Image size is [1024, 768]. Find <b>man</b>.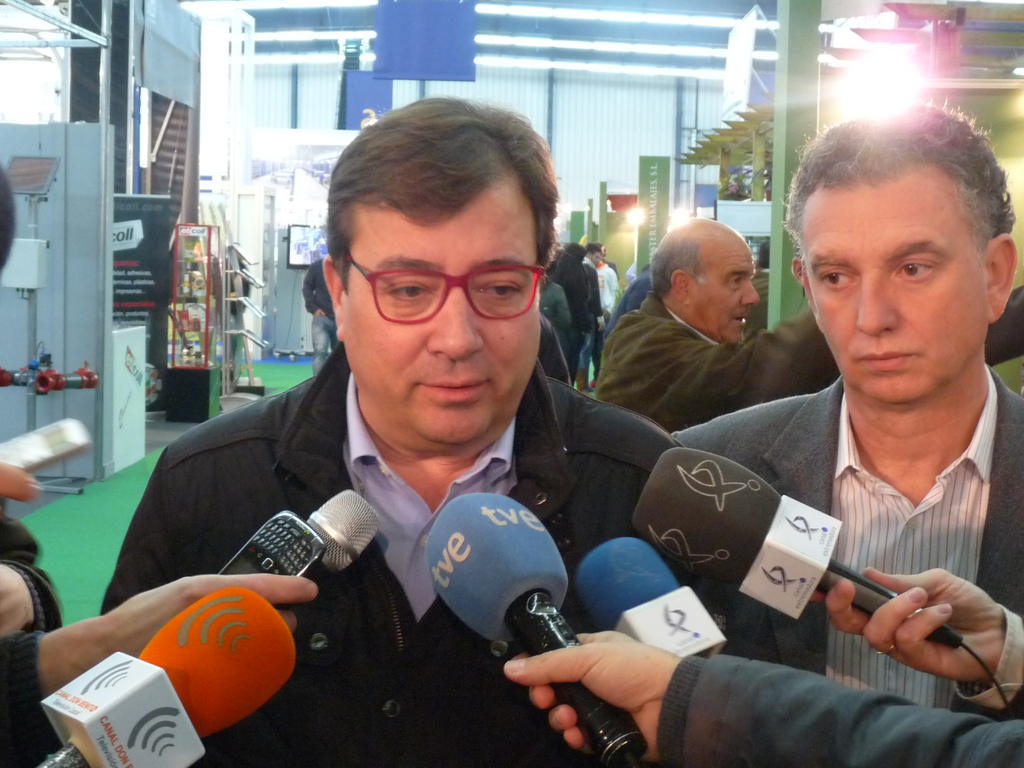
0/575/319/767.
